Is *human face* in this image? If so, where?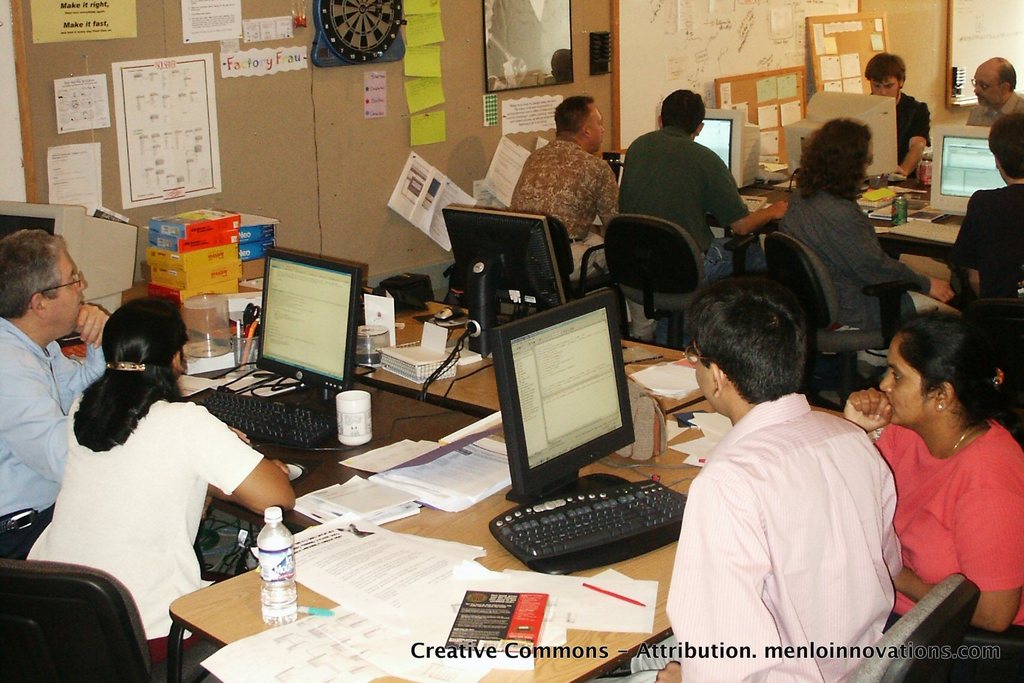
Yes, at (left=45, top=249, right=86, bottom=338).
